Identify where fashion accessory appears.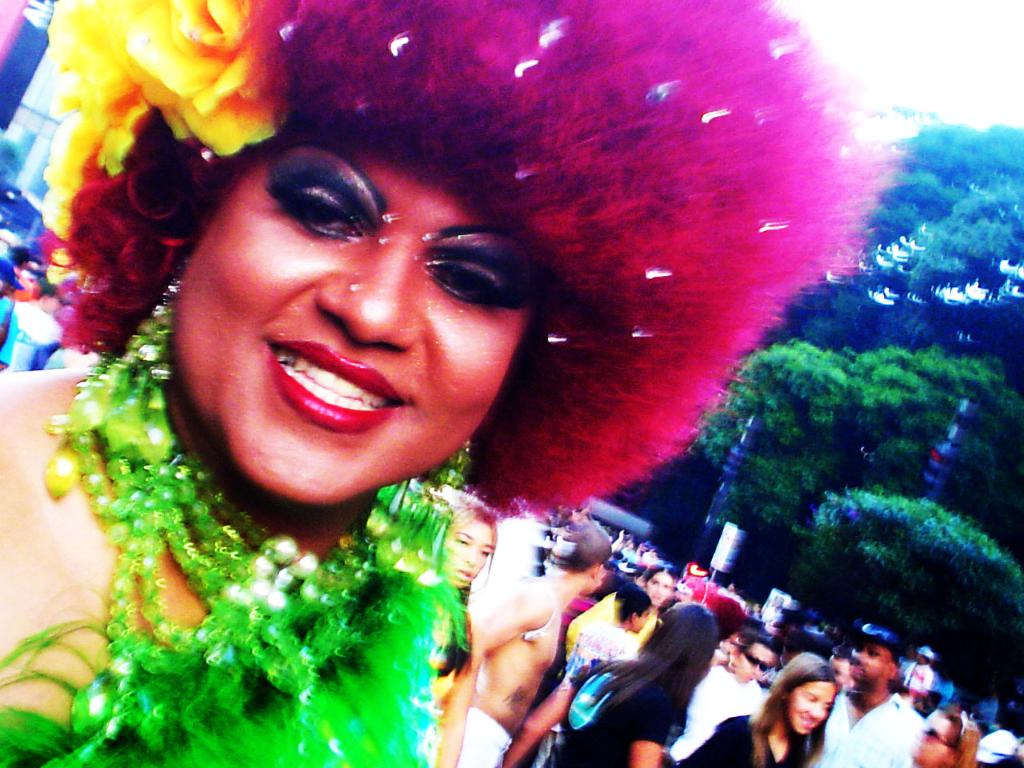
Appears at (left=0, top=577, right=469, bottom=767).
